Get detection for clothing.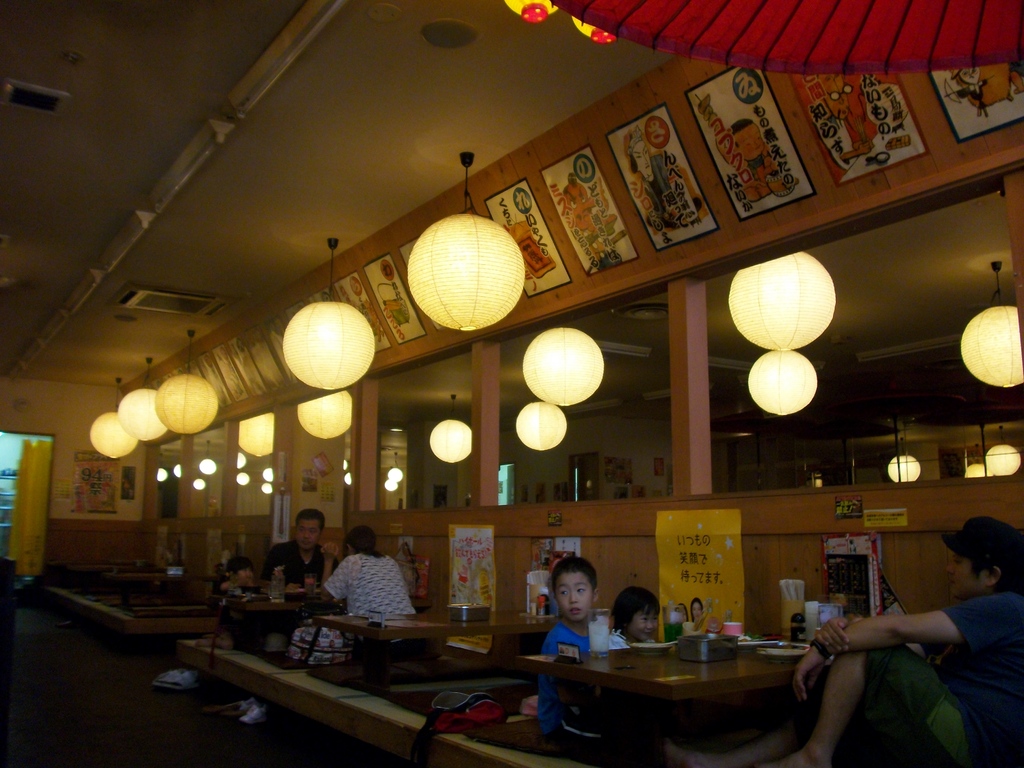
Detection: 262:540:338:596.
